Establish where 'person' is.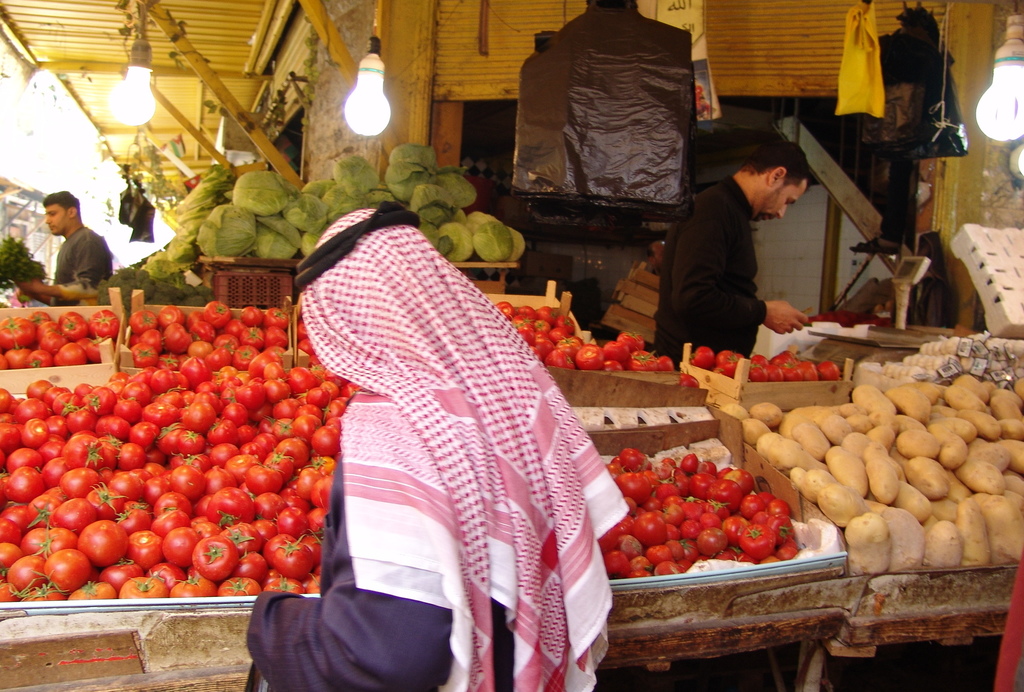
Established at x1=6, y1=192, x2=129, y2=302.
